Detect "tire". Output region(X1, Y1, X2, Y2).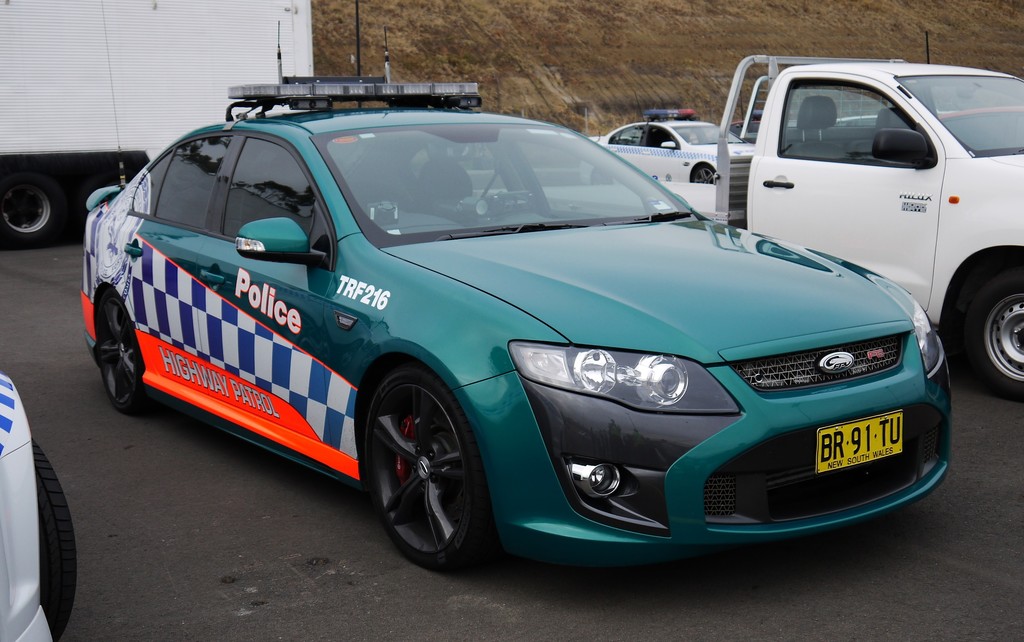
region(29, 437, 79, 641).
